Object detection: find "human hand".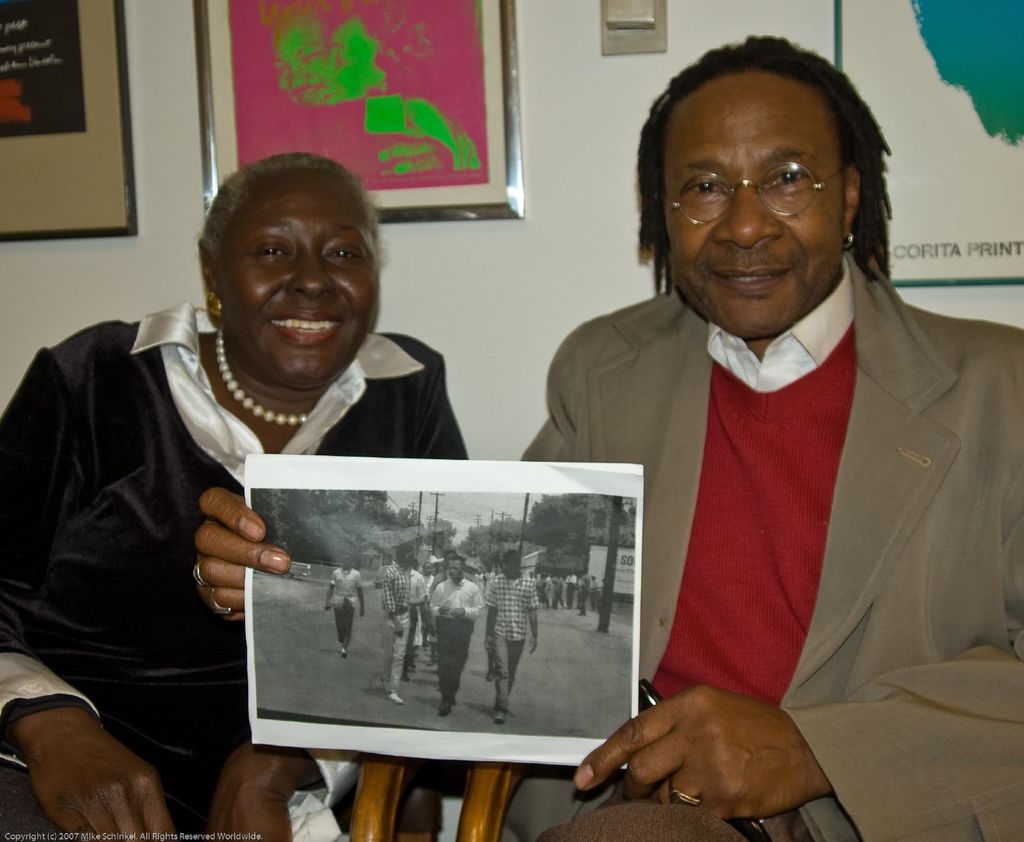
<region>449, 607, 464, 622</region>.
